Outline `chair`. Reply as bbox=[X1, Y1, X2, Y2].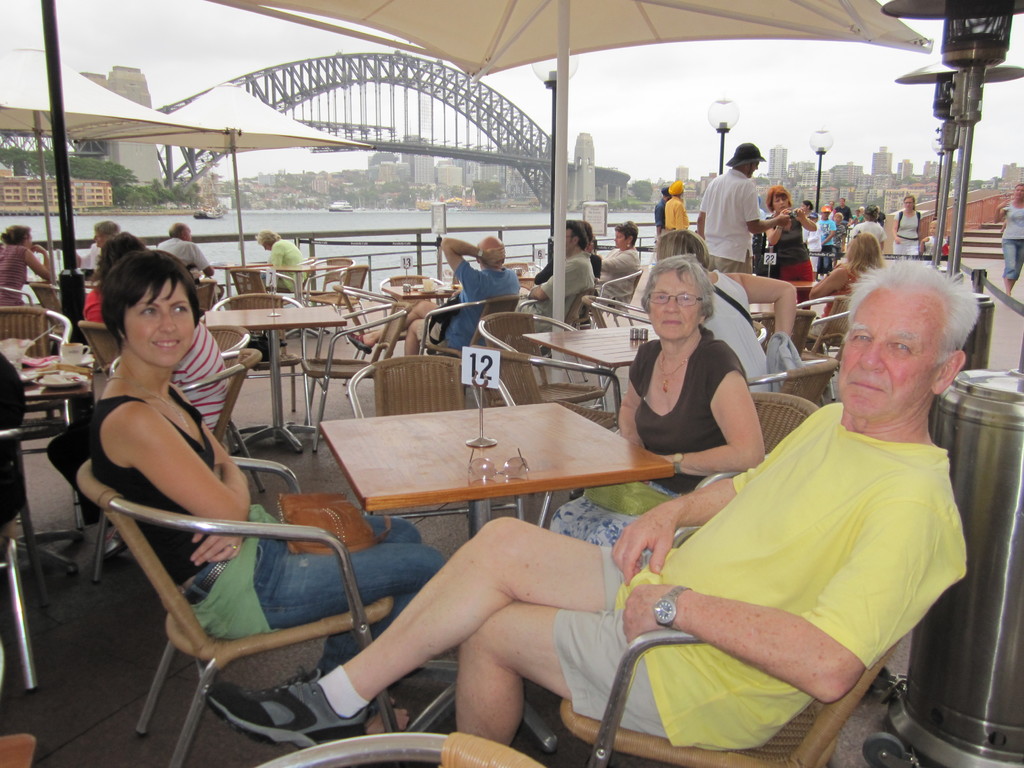
bbox=[492, 308, 620, 407].
